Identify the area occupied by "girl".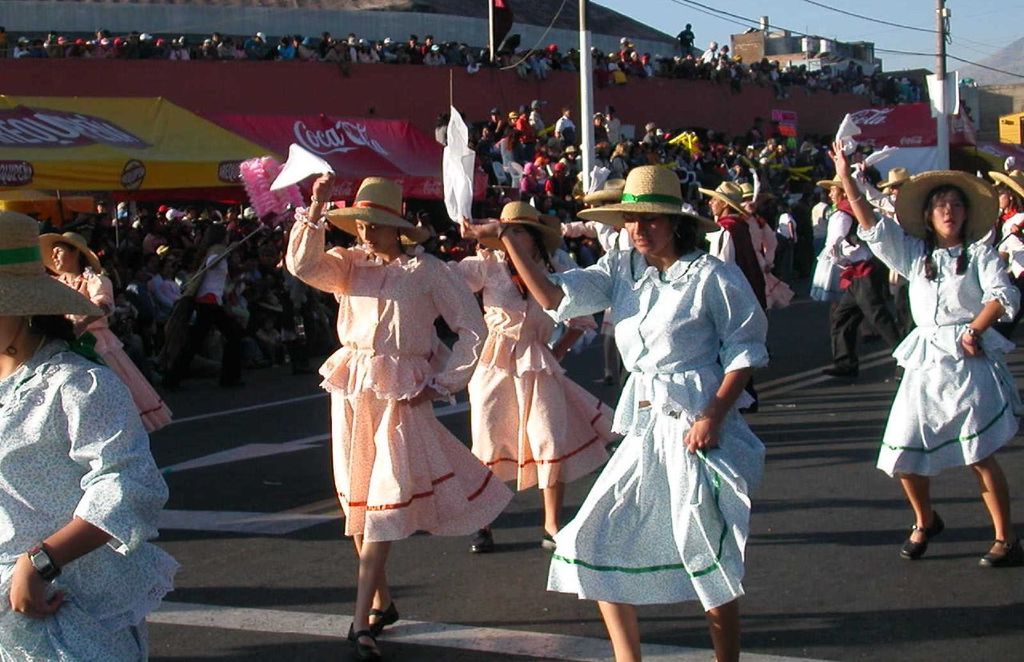
Area: [left=2, top=204, right=175, bottom=661].
